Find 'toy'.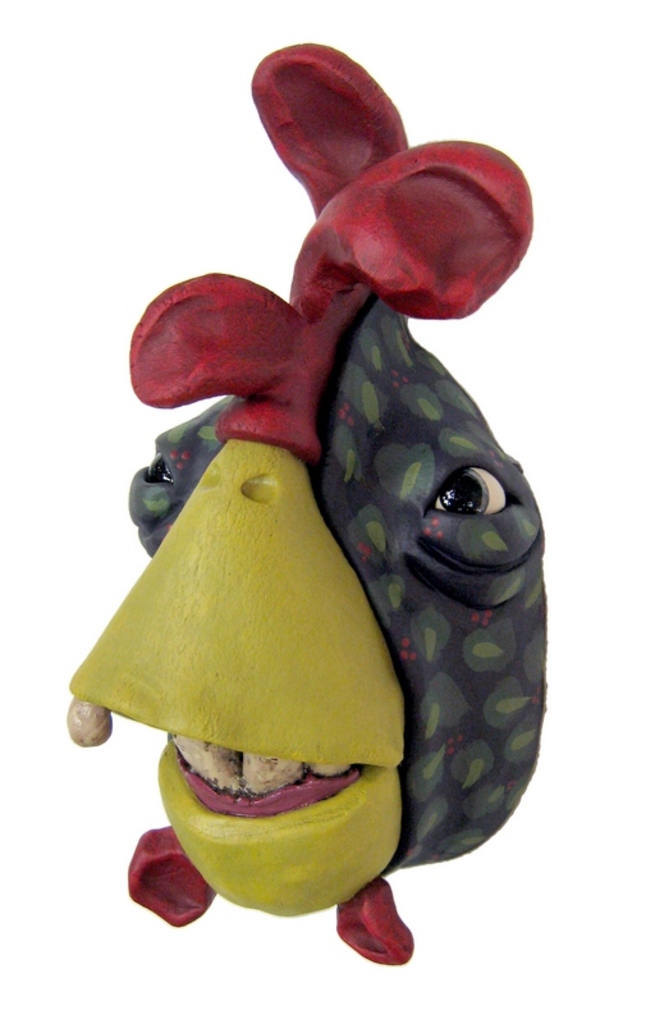
(left=64, top=45, right=549, bottom=963).
